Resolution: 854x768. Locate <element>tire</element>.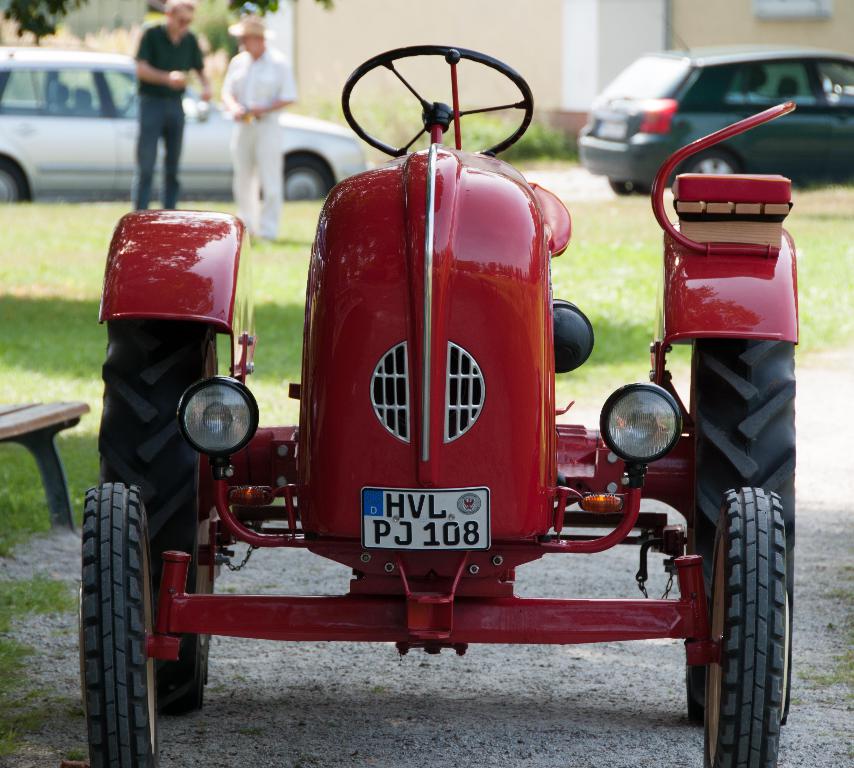
Rect(702, 488, 790, 767).
